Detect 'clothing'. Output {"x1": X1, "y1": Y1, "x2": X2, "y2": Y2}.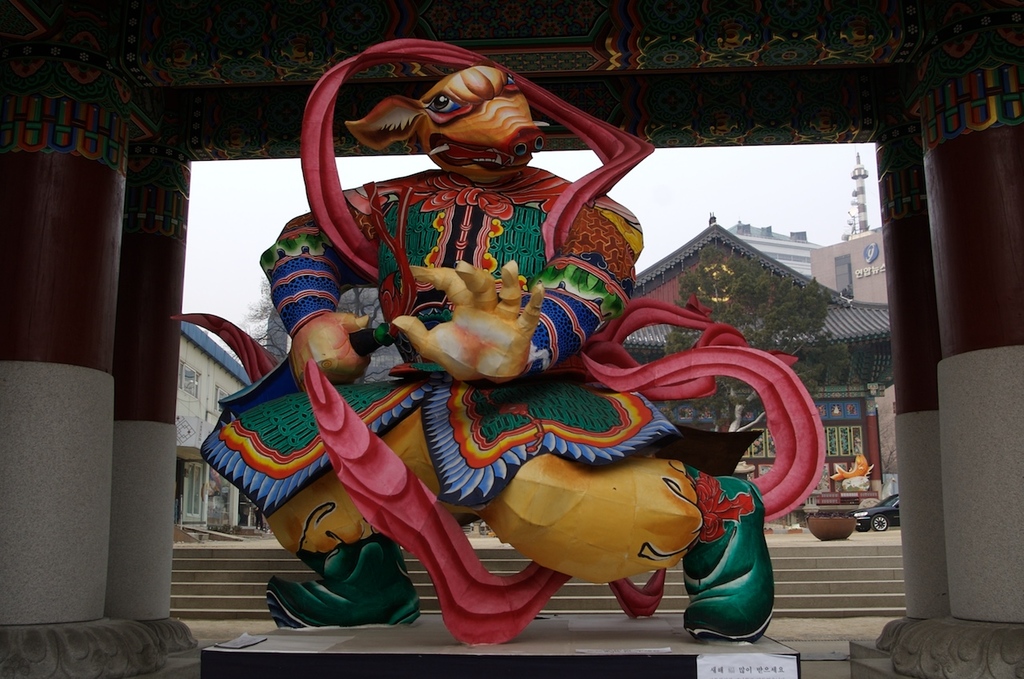
{"x1": 254, "y1": 509, "x2": 262, "y2": 528}.
